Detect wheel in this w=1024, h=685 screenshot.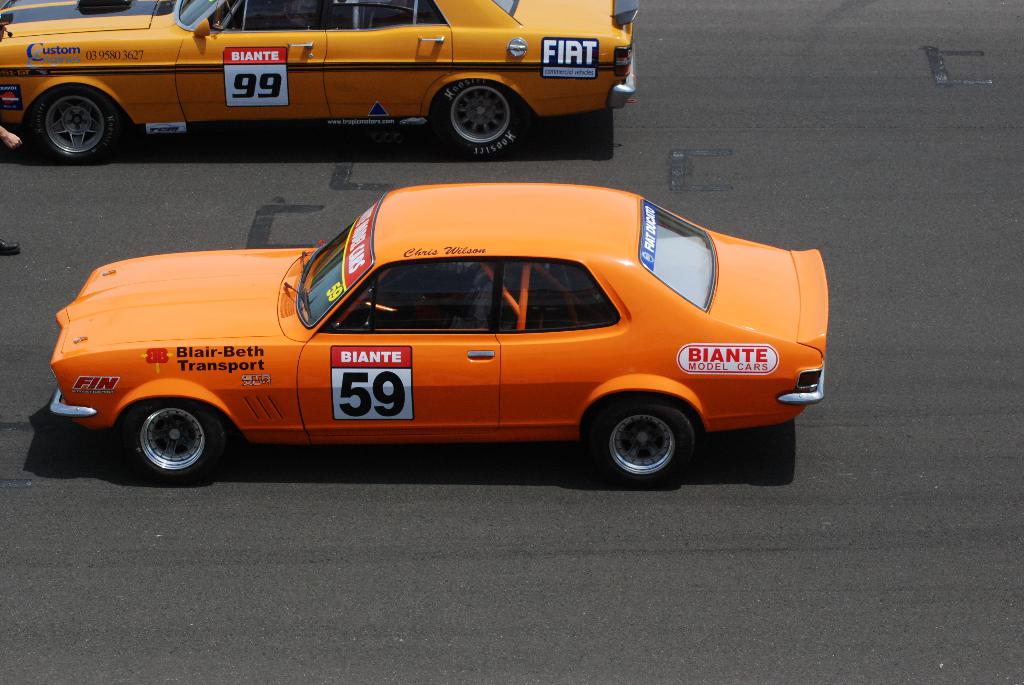
Detection: BBox(430, 80, 527, 156).
